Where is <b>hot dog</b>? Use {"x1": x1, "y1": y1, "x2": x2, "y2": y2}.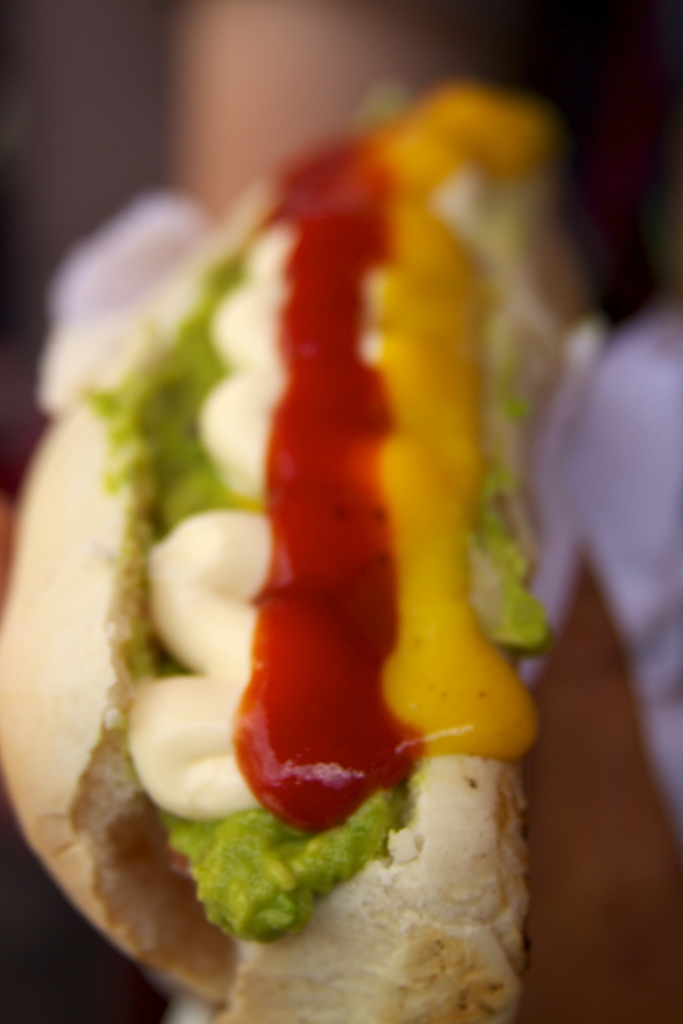
{"x1": 0, "y1": 57, "x2": 601, "y2": 1023}.
